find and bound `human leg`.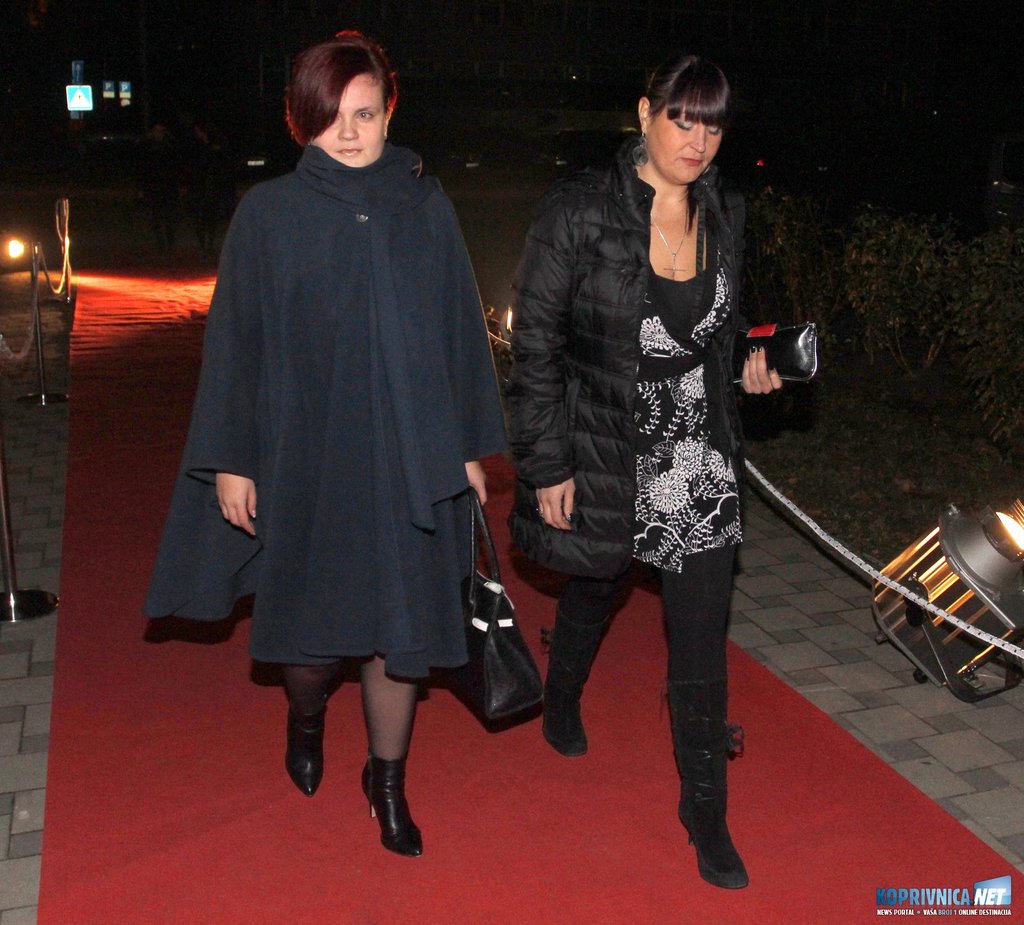
Bound: x1=659 y1=475 x2=746 y2=883.
